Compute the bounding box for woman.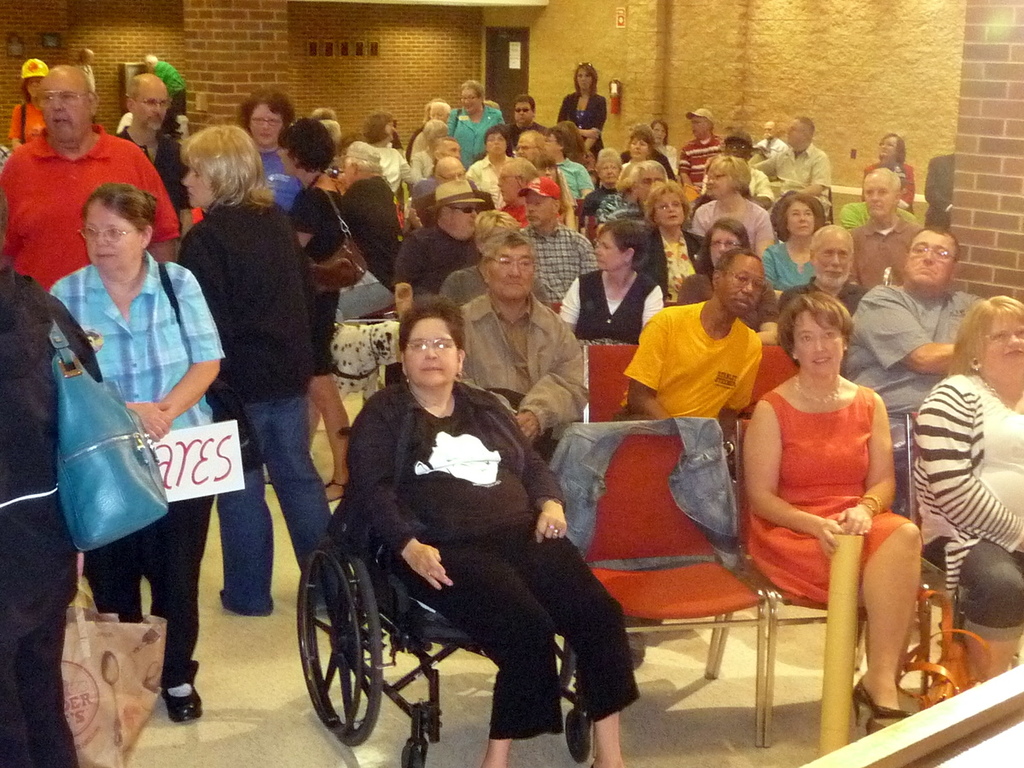
<bbox>643, 176, 708, 305</bbox>.
